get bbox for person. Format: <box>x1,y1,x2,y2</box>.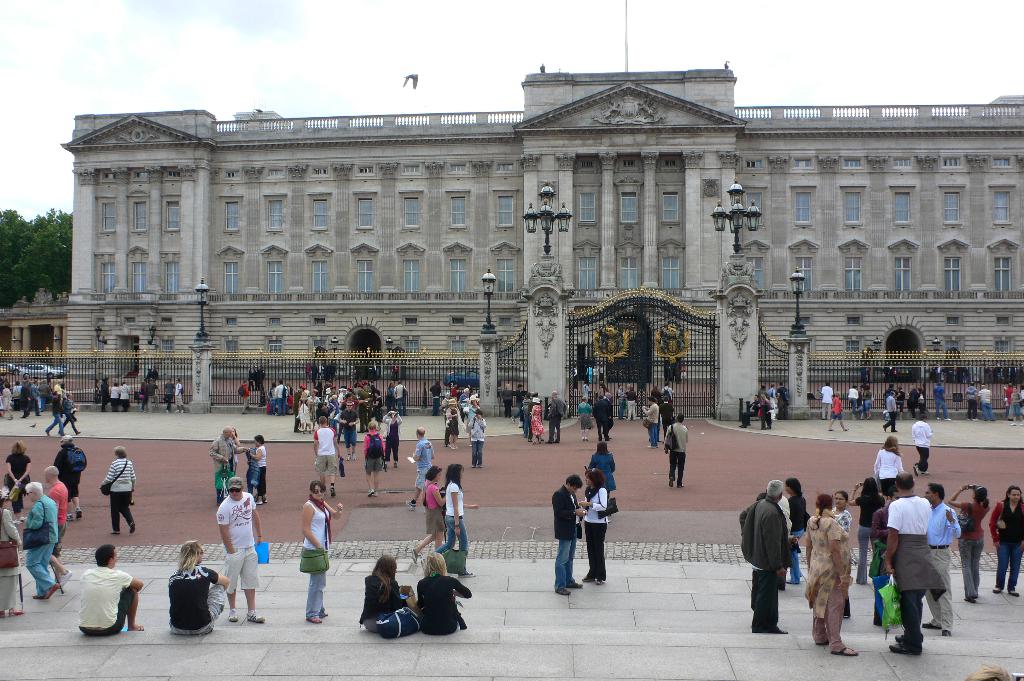
<box>0,495,26,620</box>.
